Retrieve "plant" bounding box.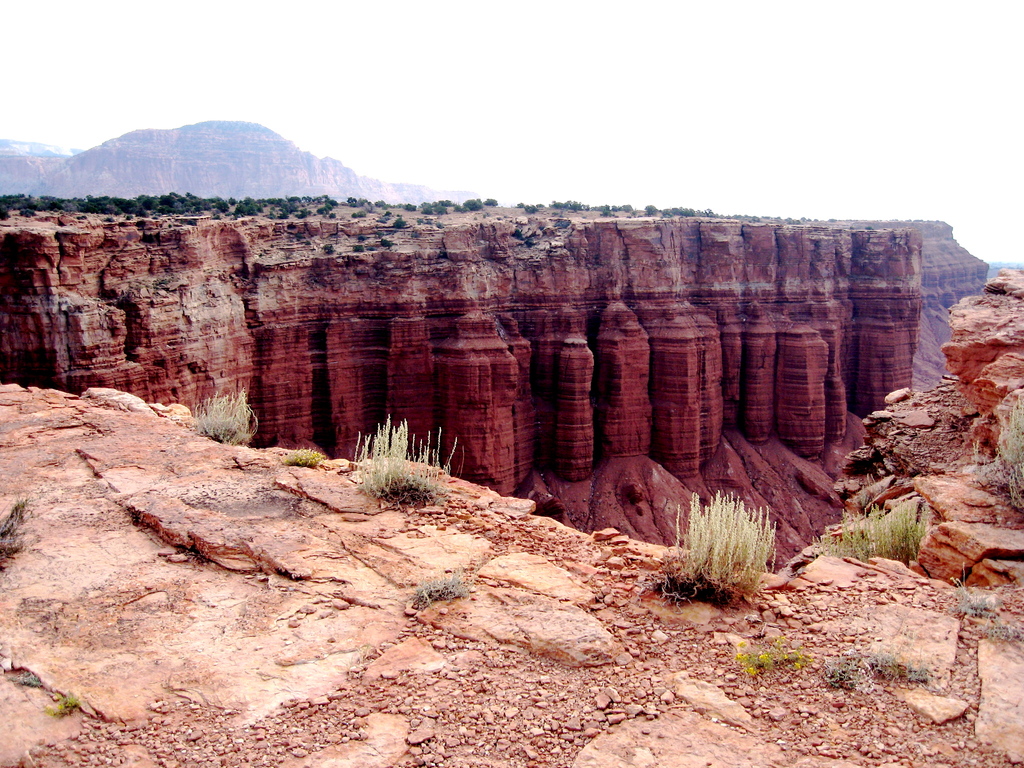
Bounding box: x1=907 y1=665 x2=930 y2=680.
